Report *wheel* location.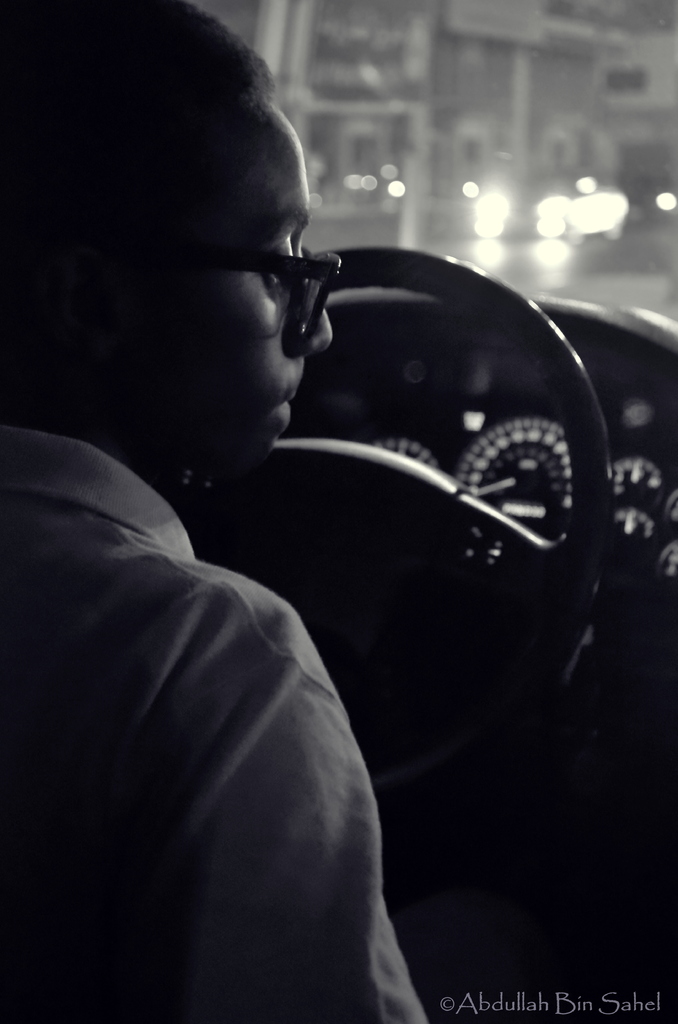
Report: 166/230/625/806.
